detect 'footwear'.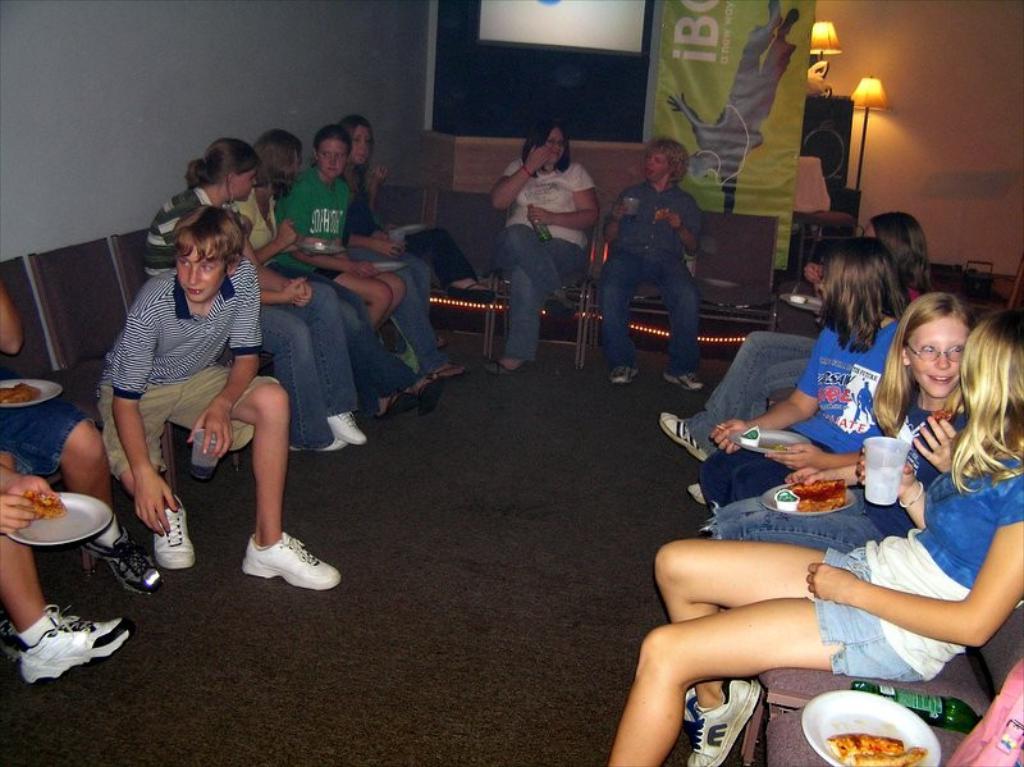
Detected at region(488, 360, 529, 380).
